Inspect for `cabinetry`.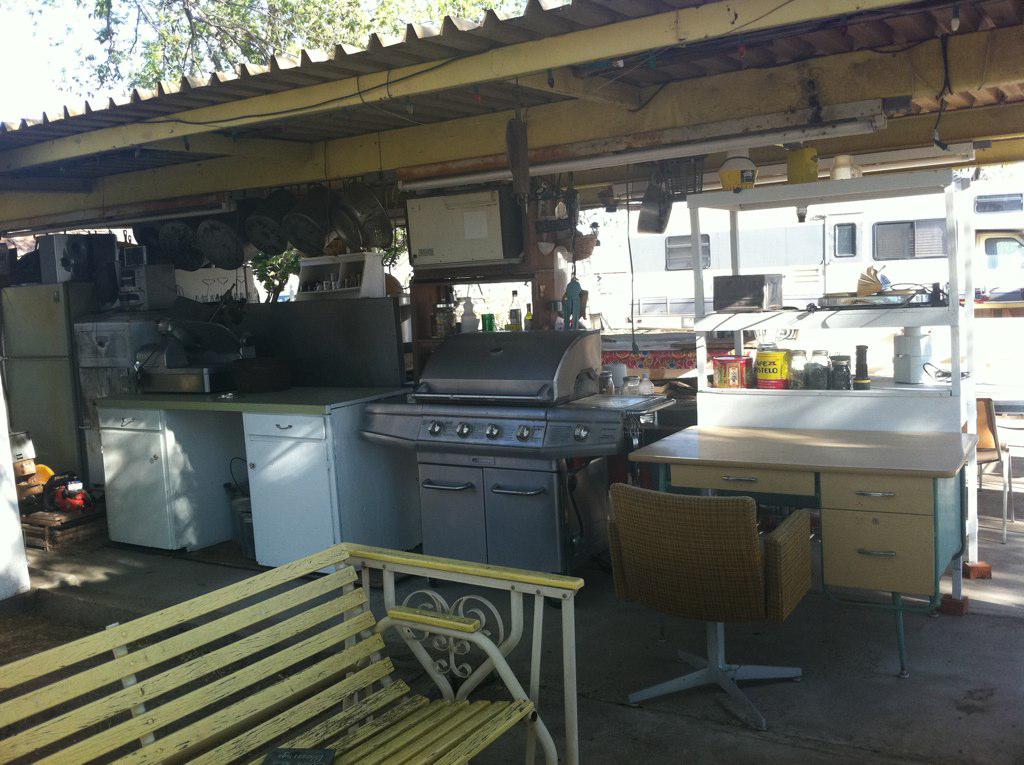
Inspection: 93/386/415/586.
